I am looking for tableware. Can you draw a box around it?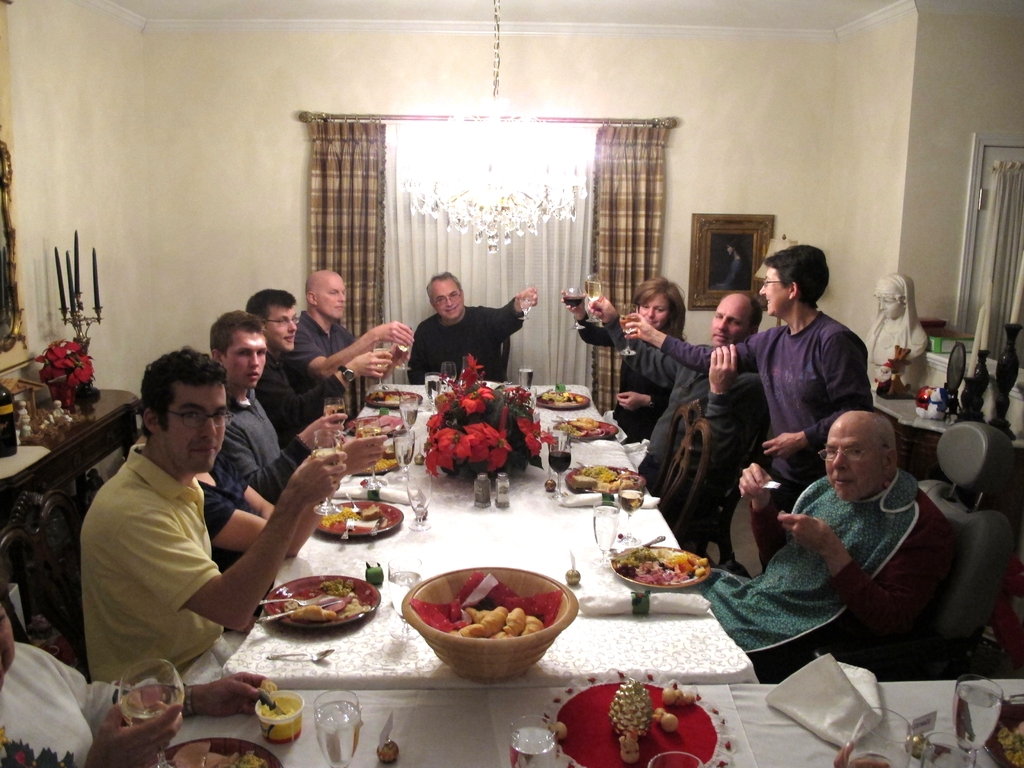
Sure, the bounding box is locate(404, 572, 585, 692).
